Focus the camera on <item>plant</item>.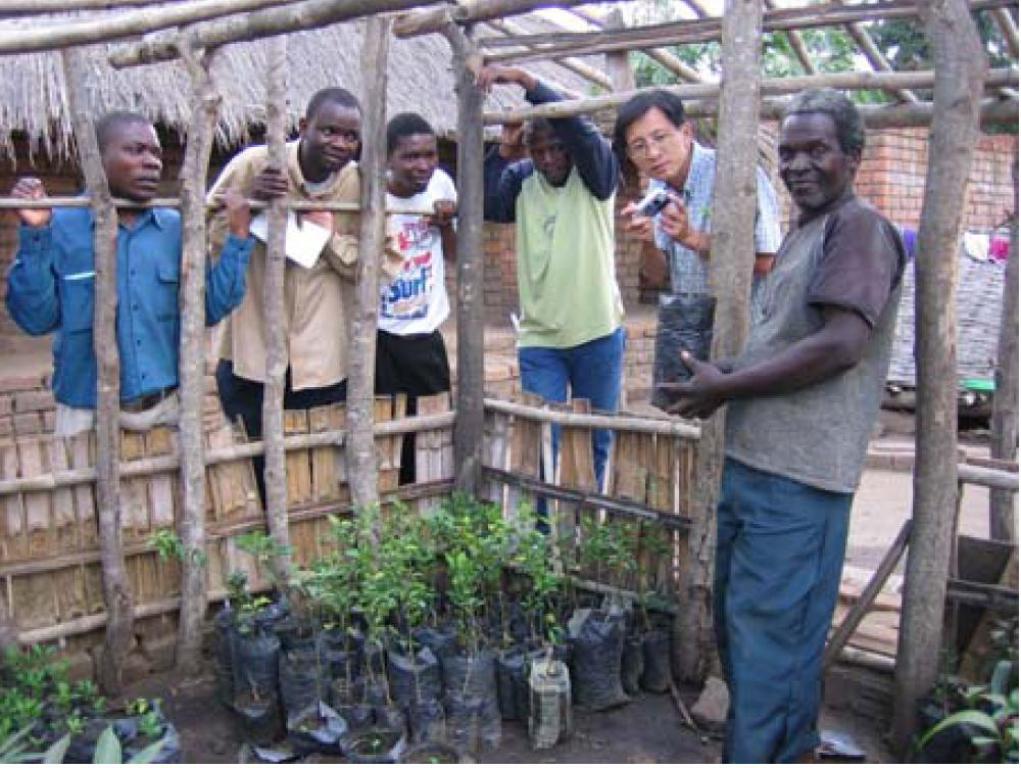
Focus region: (x1=0, y1=621, x2=193, y2=767).
